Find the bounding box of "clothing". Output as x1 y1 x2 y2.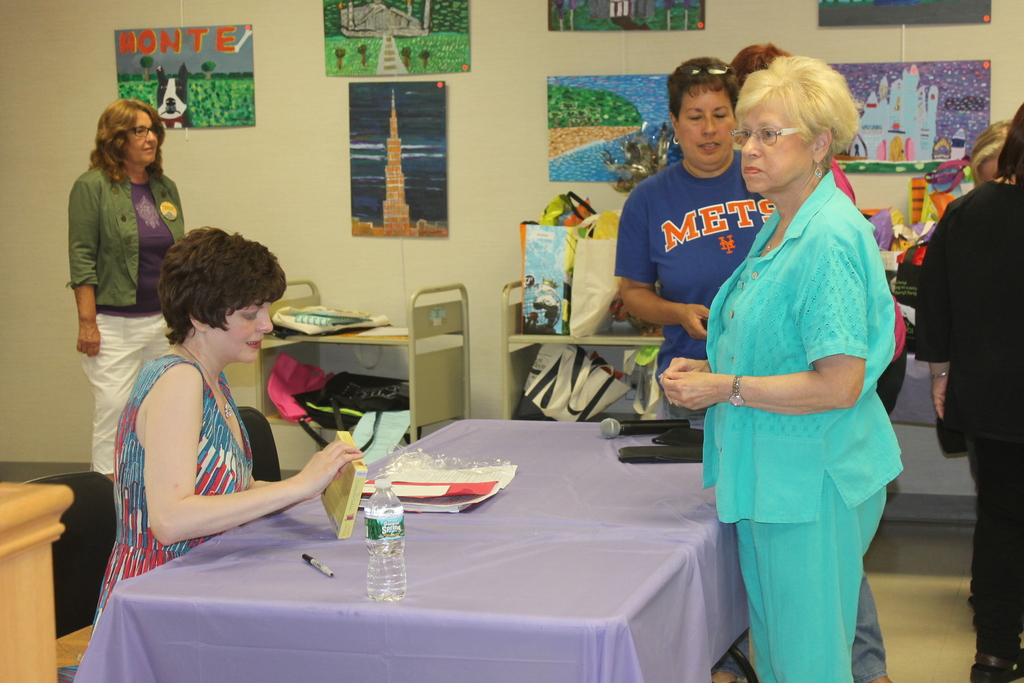
615 159 803 422.
